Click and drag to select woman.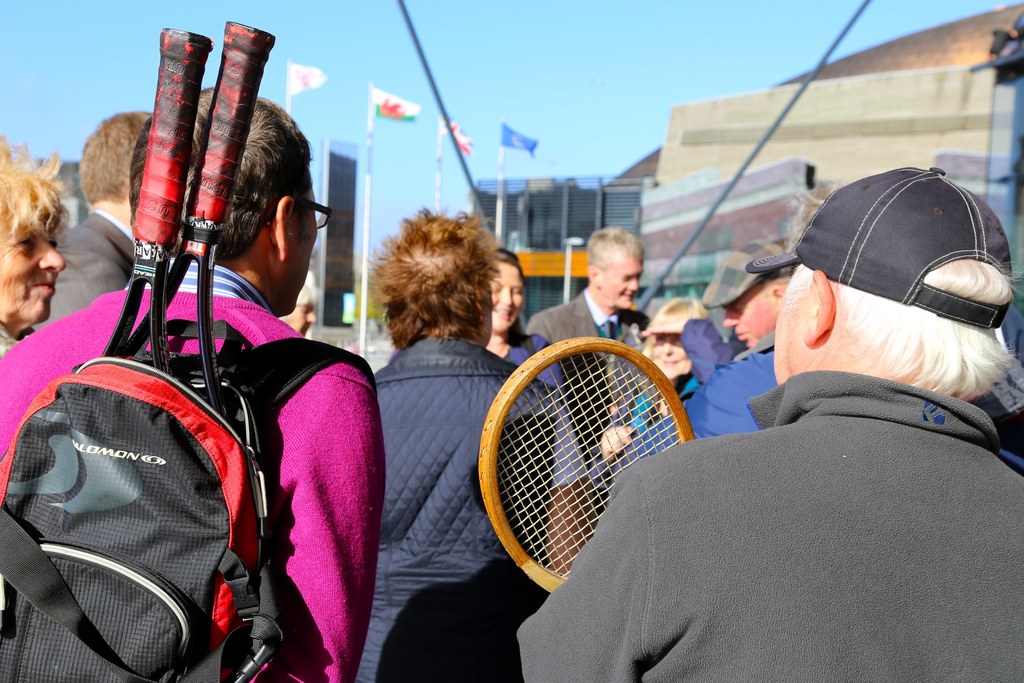
Selection: 635/298/719/409.
